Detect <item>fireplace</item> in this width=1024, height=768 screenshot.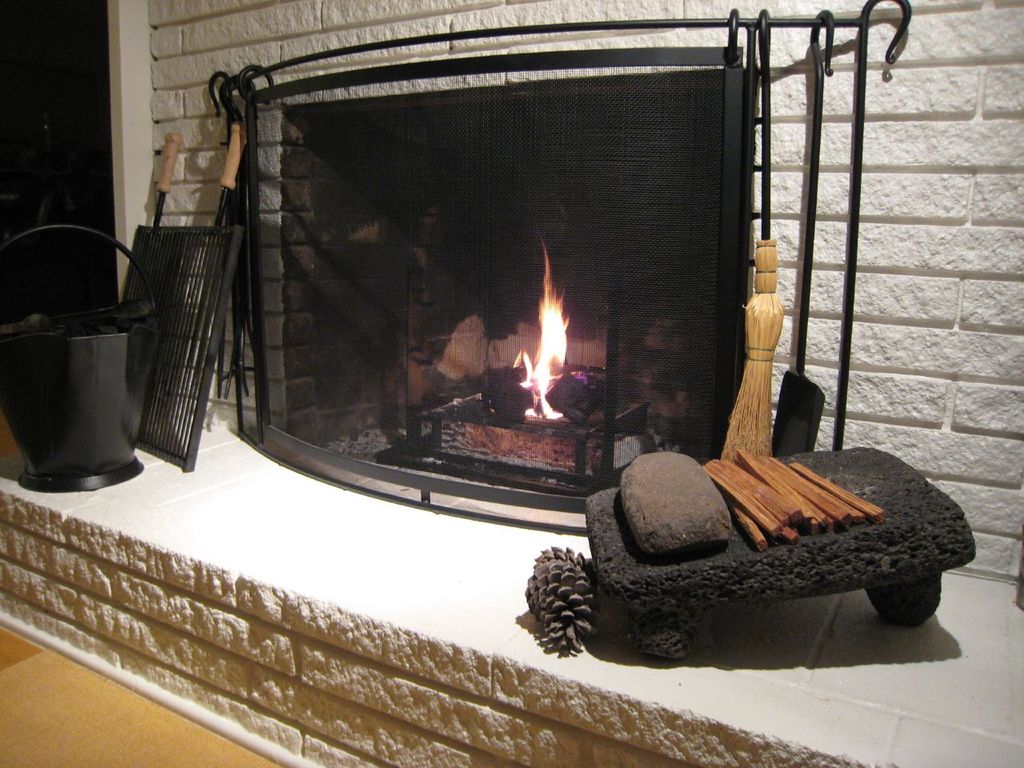
Detection: 237, 51, 751, 514.
